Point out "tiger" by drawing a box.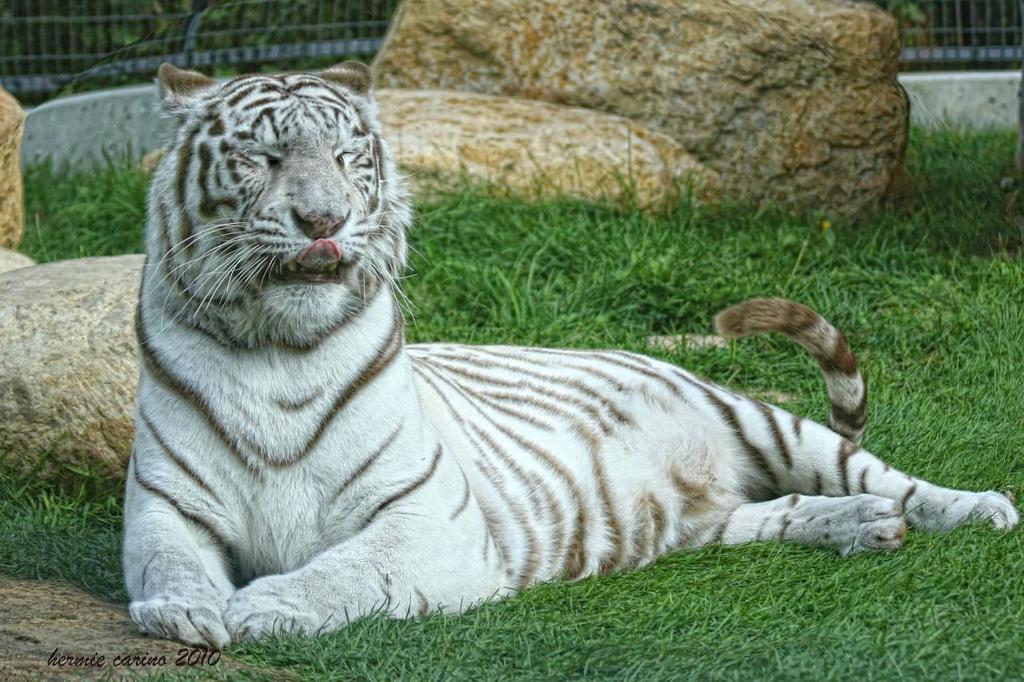
[117, 51, 1022, 644].
